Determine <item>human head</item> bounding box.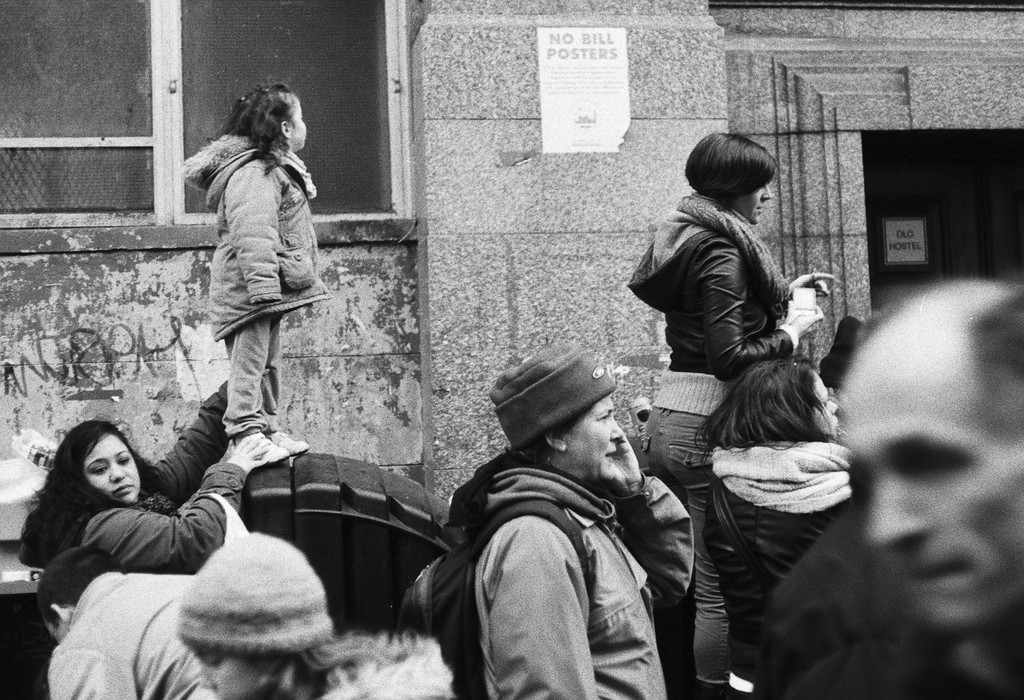
Determined: x1=33, y1=548, x2=124, y2=641.
